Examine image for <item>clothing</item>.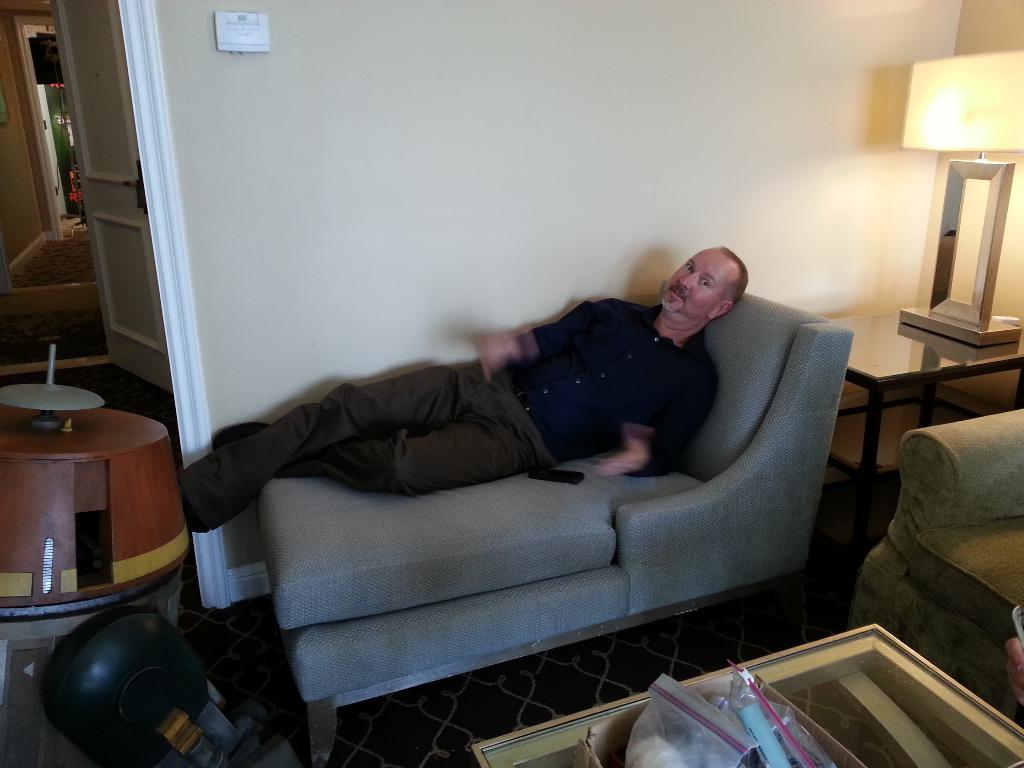
Examination result: 184:299:724:534.
